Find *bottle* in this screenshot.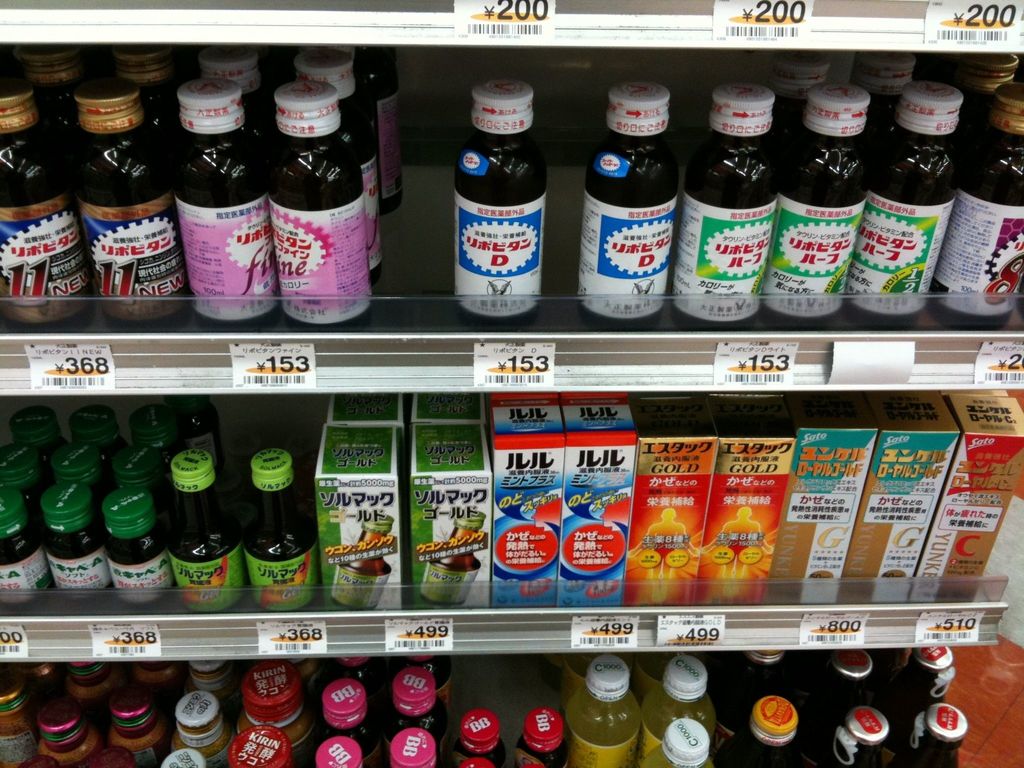
The bounding box for *bottle* is [x1=847, y1=79, x2=957, y2=329].
